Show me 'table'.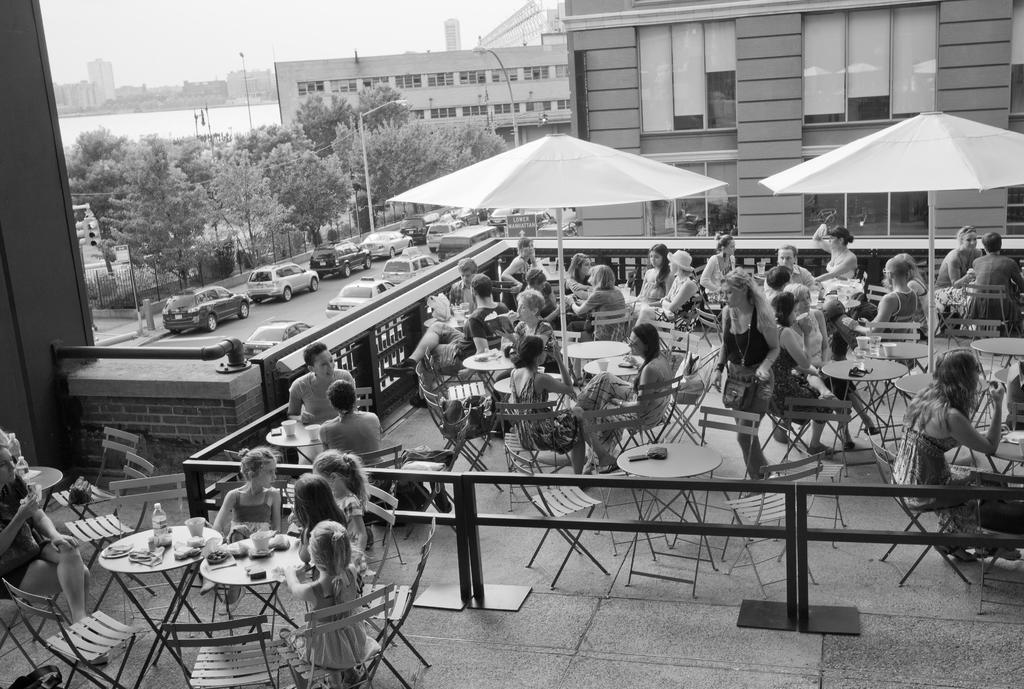
'table' is here: l=463, t=350, r=521, b=473.
